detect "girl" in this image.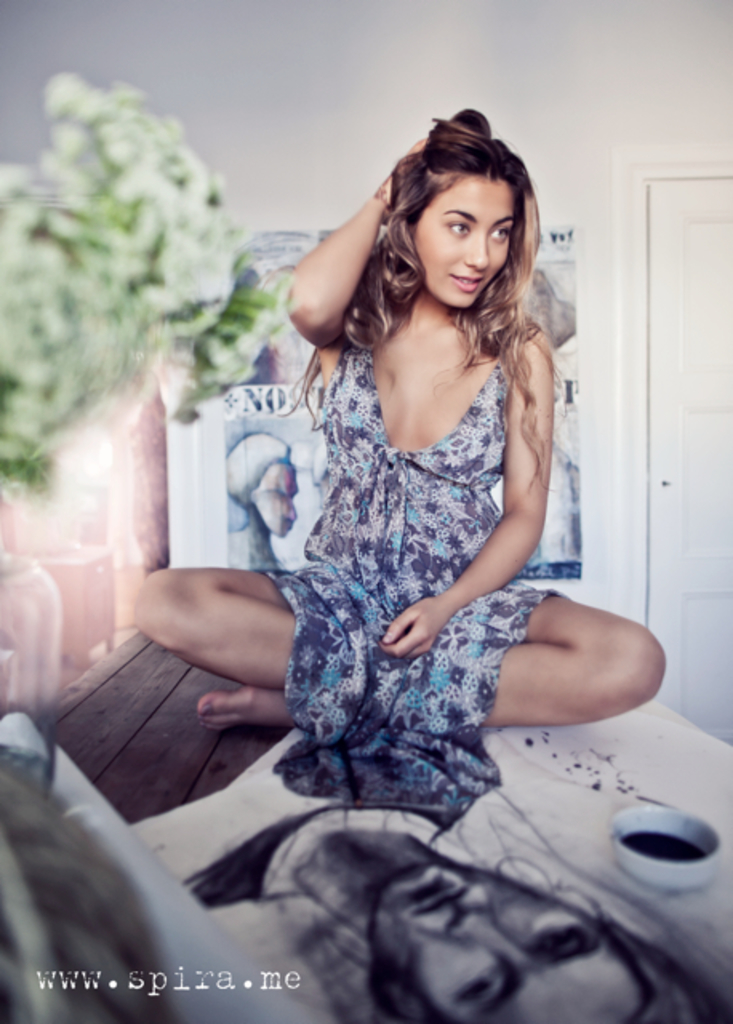
Detection: [x1=133, y1=109, x2=667, y2=818].
